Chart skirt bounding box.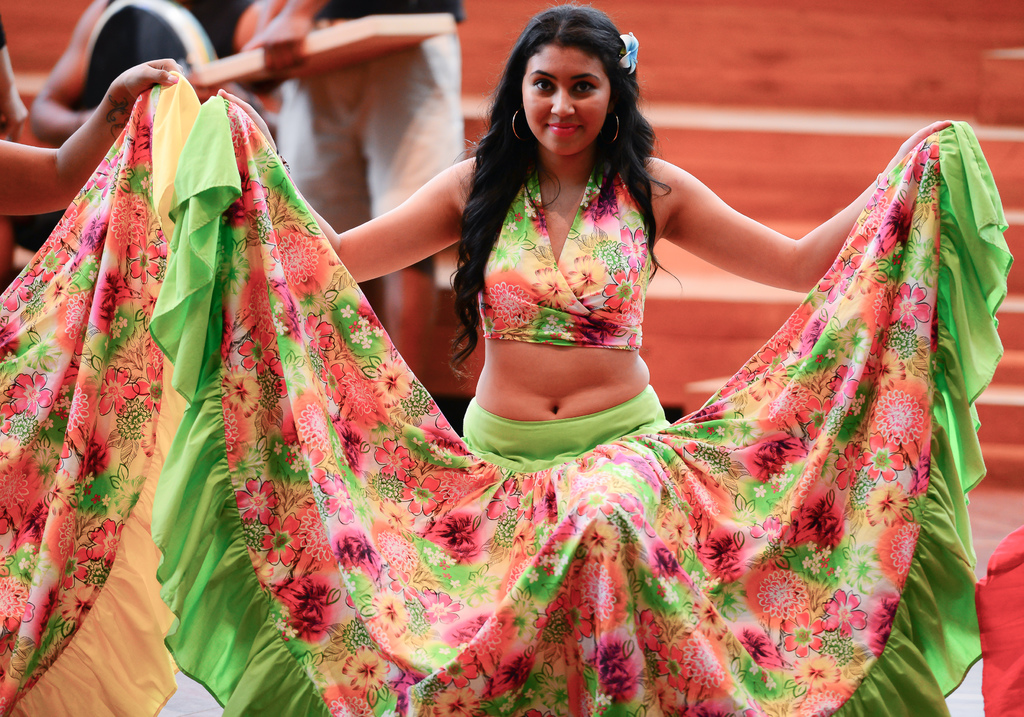
Charted: select_region(148, 90, 1015, 716).
